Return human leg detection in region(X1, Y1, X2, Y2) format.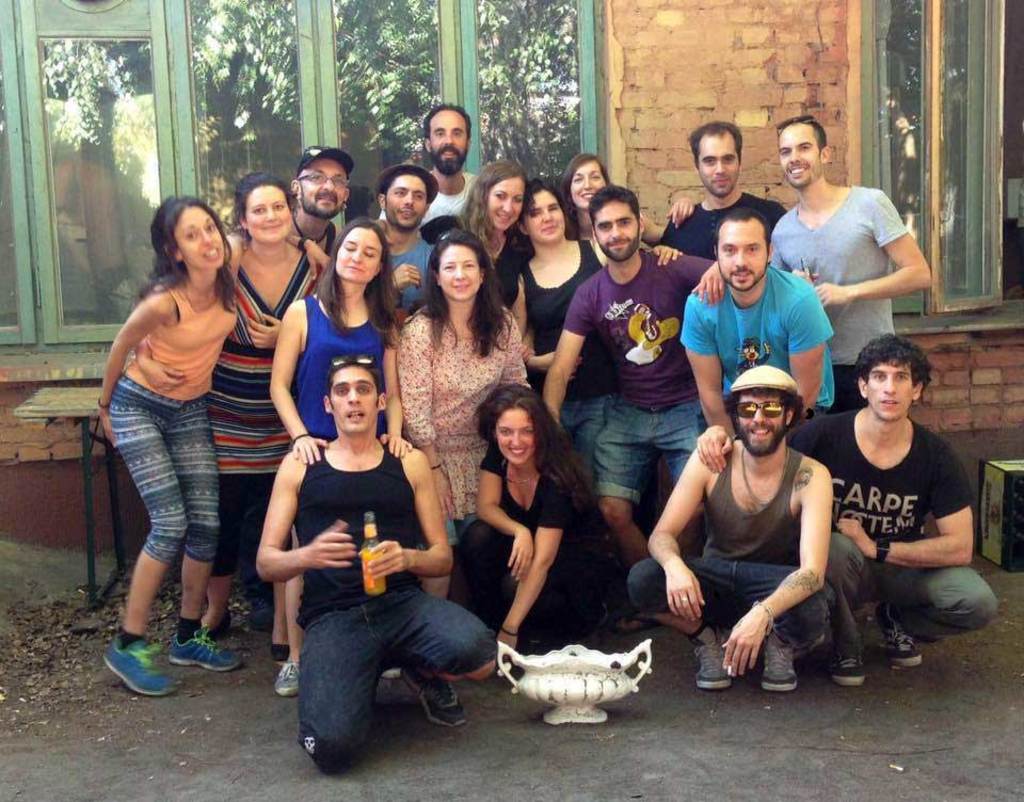
region(106, 400, 240, 705).
